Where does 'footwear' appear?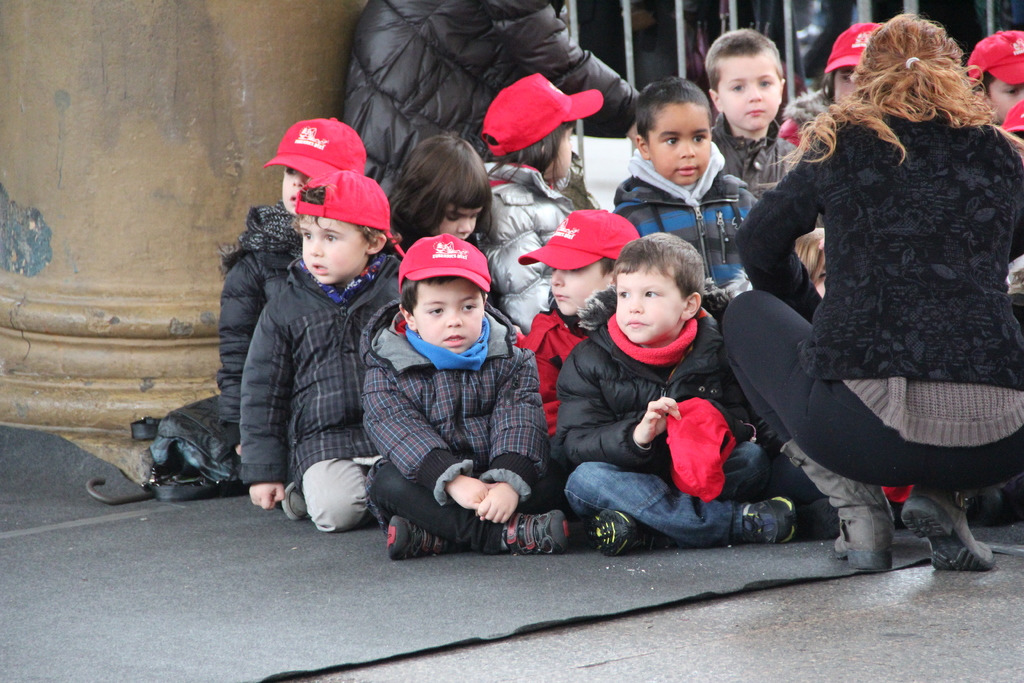
Appears at 586:509:639:556.
